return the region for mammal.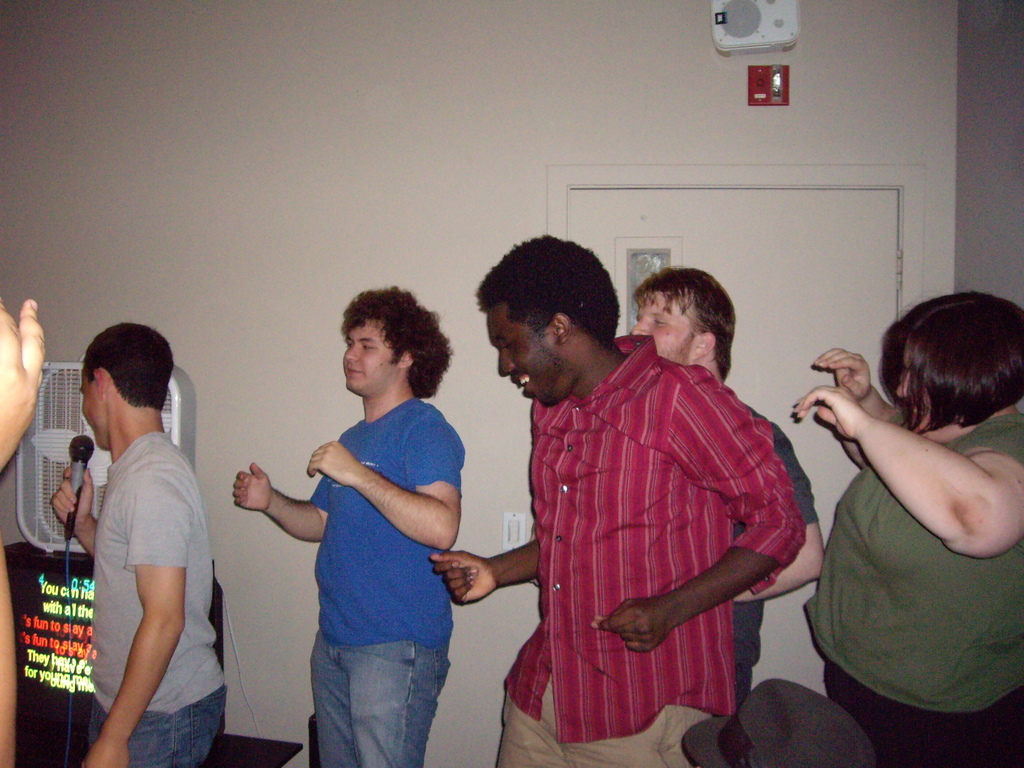
228:283:467:767.
